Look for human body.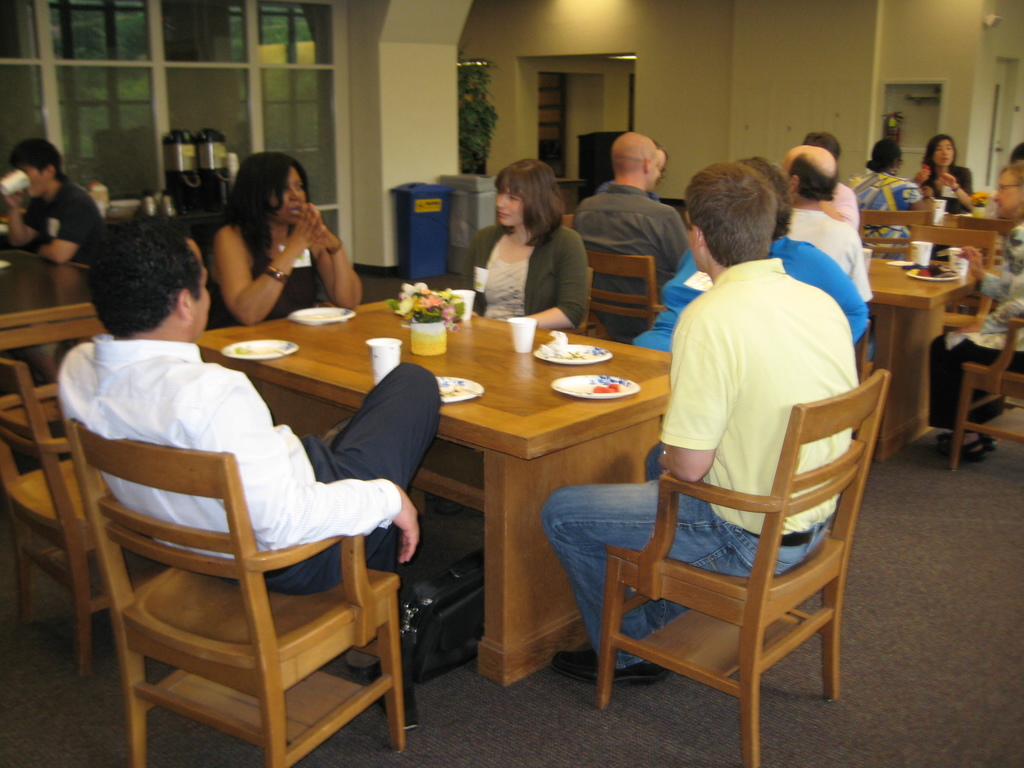
Found: [575, 131, 691, 345].
